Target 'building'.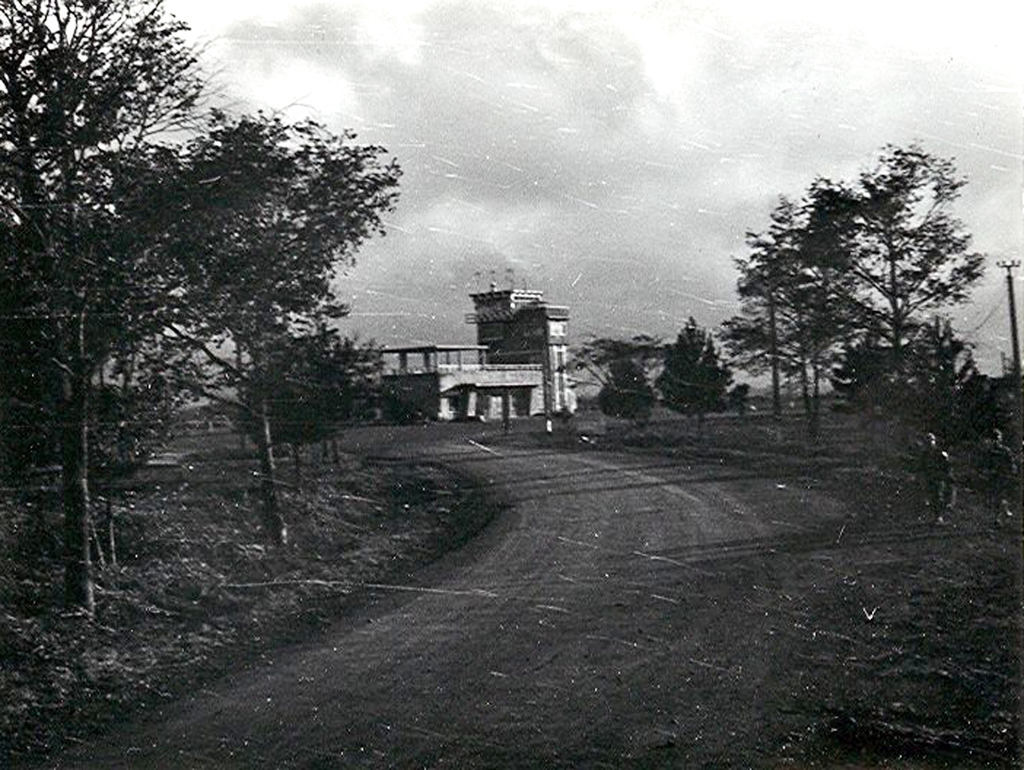
Target region: <region>371, 281, 579, 420</region>.
